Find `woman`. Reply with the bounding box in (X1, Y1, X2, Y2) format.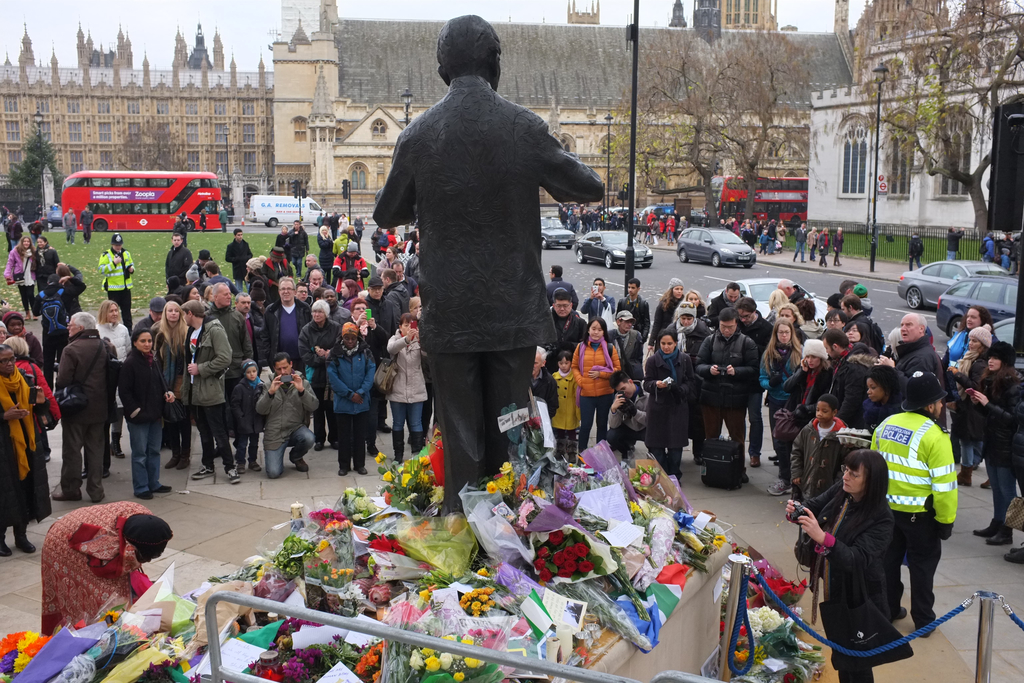
(93, 298, 131, 465).
